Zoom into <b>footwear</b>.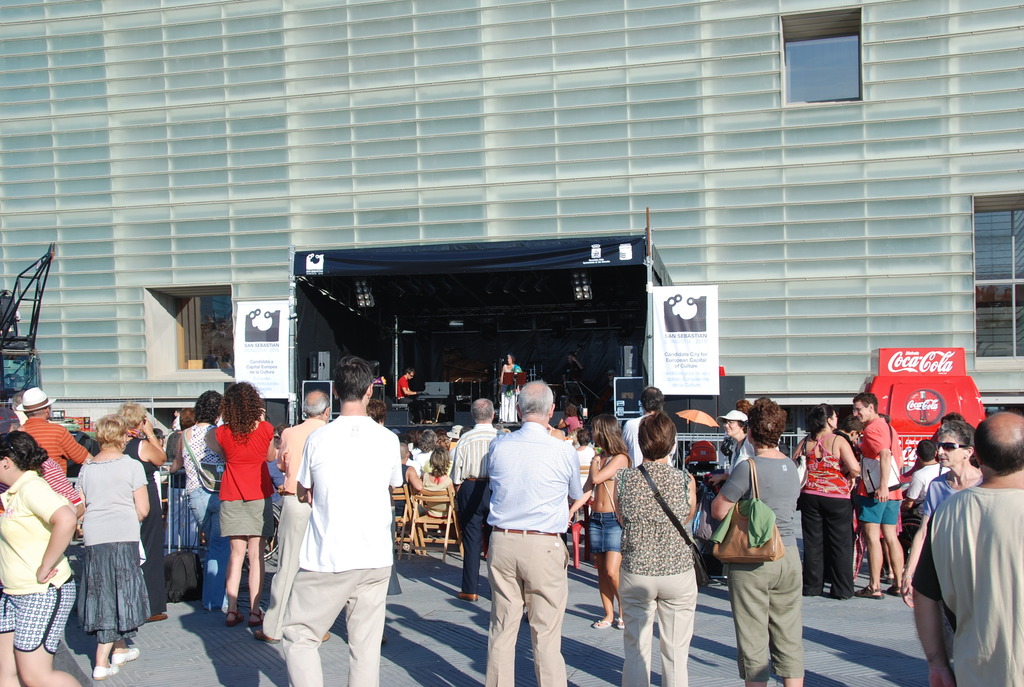
Zoom target: (left=460, top=592, right=476, bottom=604).
